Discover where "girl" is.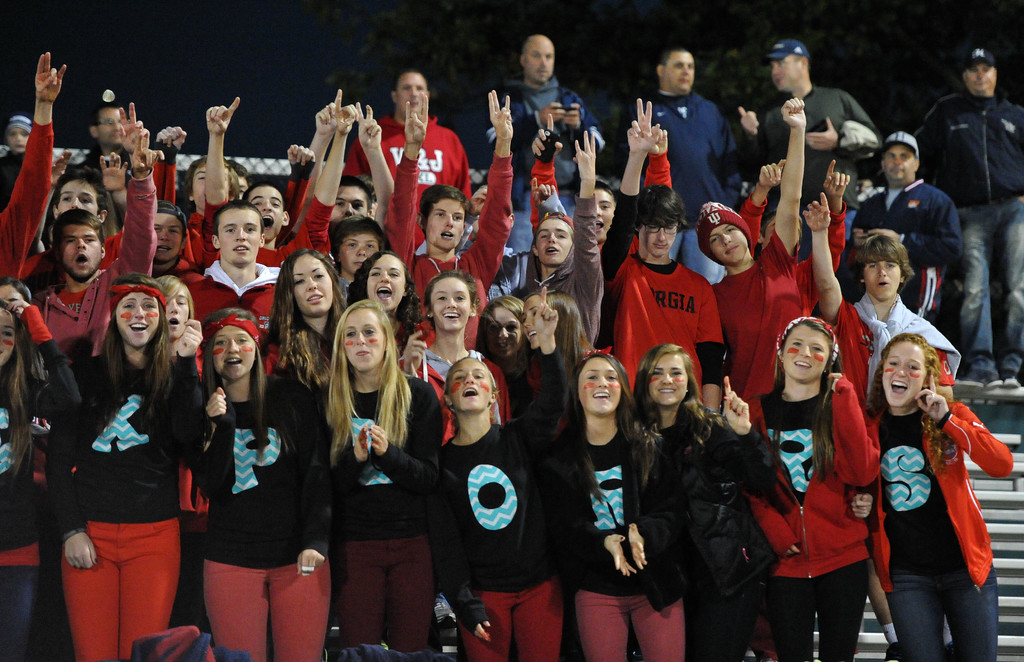
Discovered at (x1=152, y1=269, x2=209, y2=392).
